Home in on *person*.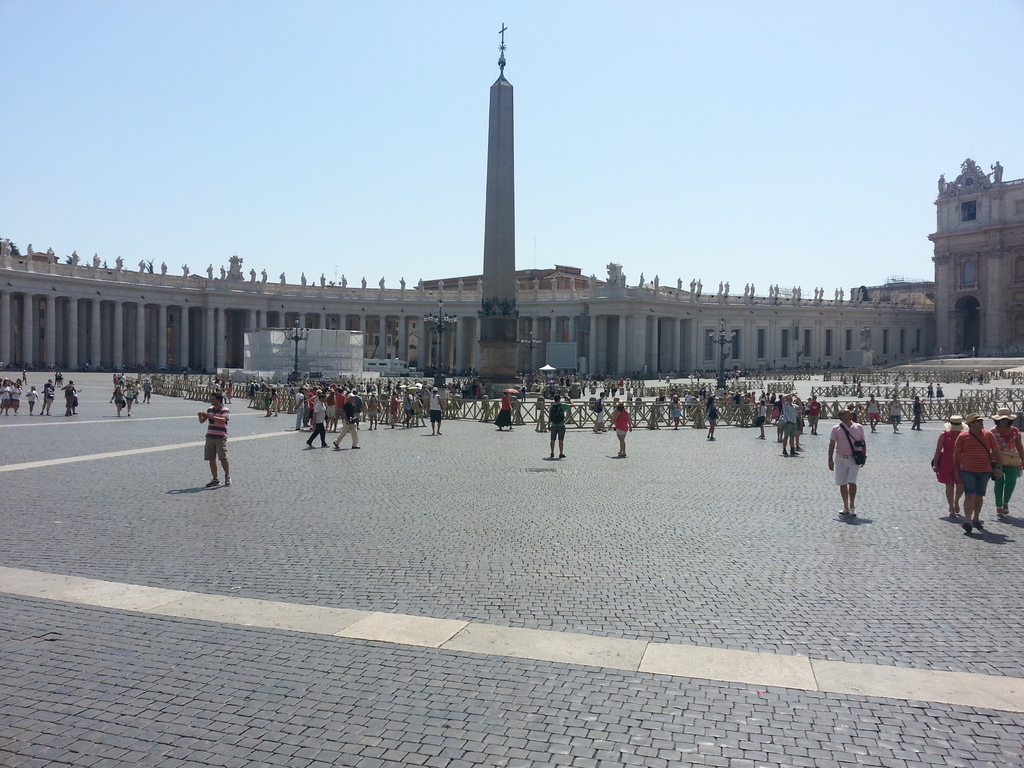
Homed in at 456 278 463 291.
